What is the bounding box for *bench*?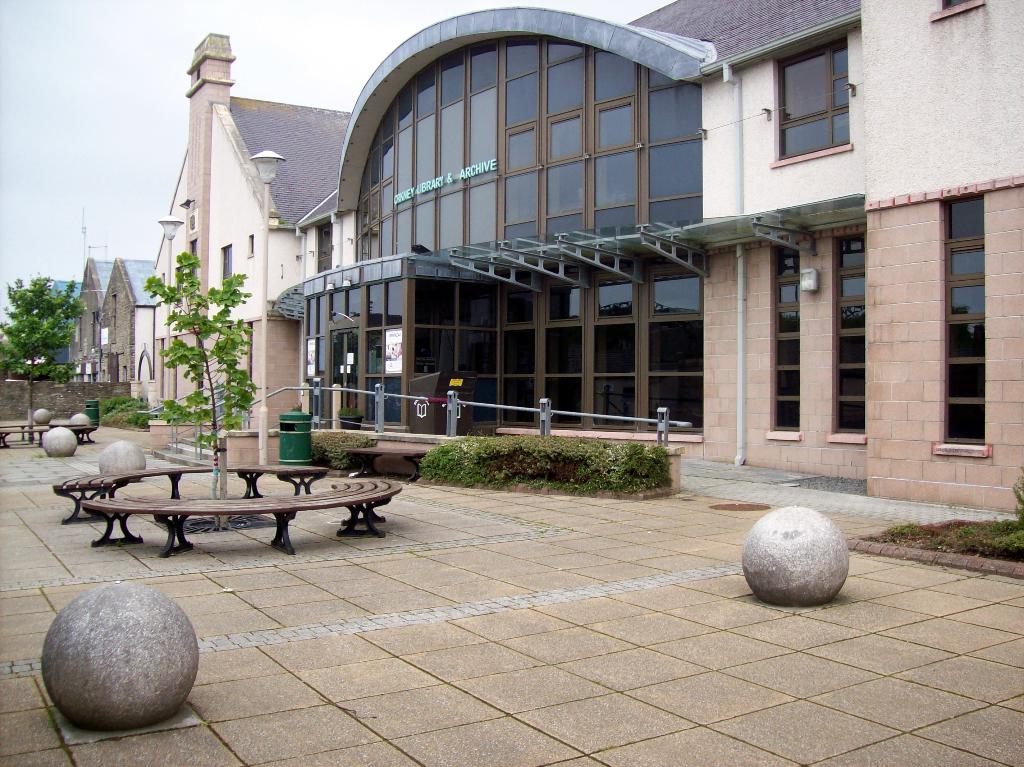
(42, 453, 388, 579).
